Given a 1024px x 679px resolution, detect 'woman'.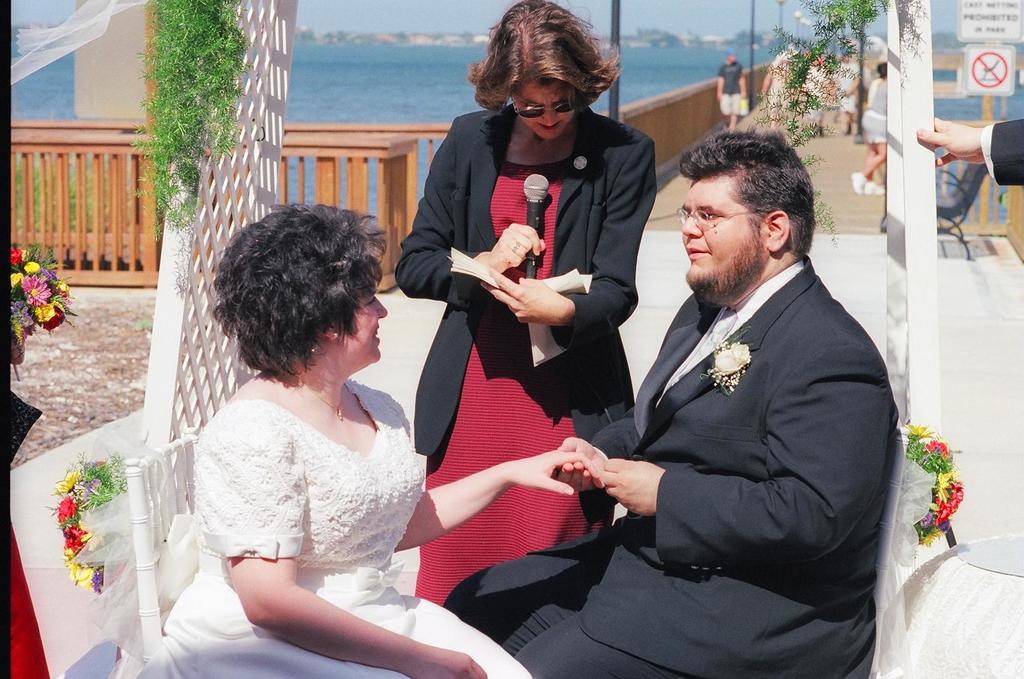
x1=139, y1=200, x2=533, y2=678.
